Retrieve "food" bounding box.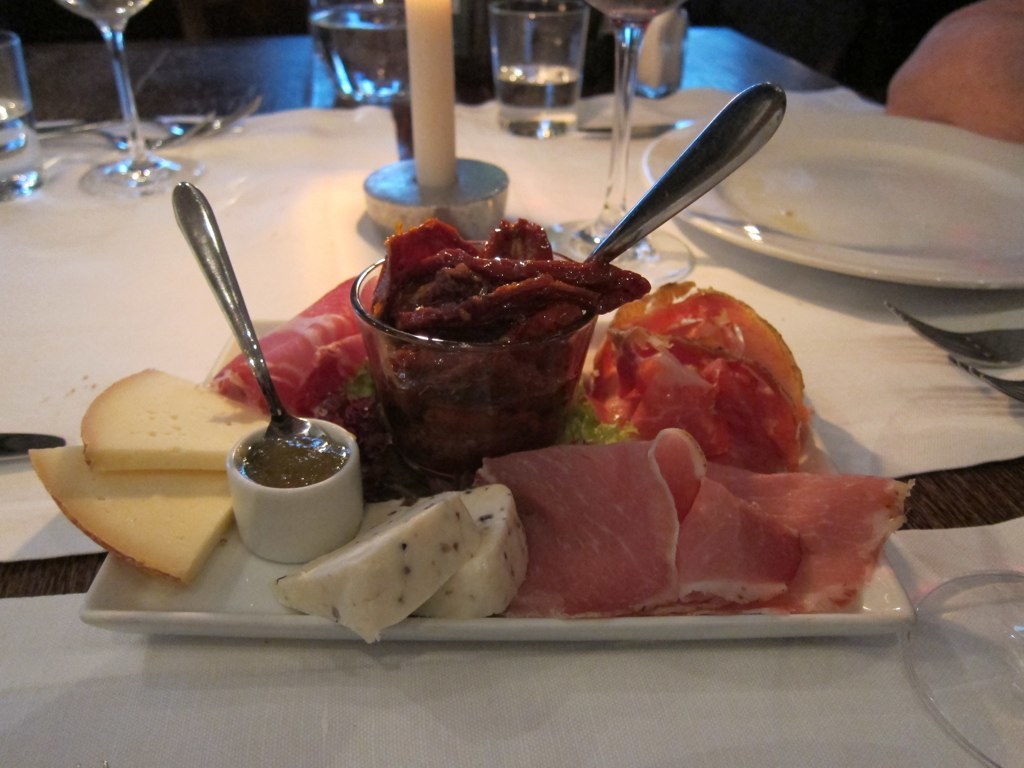
Bounding box: (left=78, top=366, right=270, bottom=472).
